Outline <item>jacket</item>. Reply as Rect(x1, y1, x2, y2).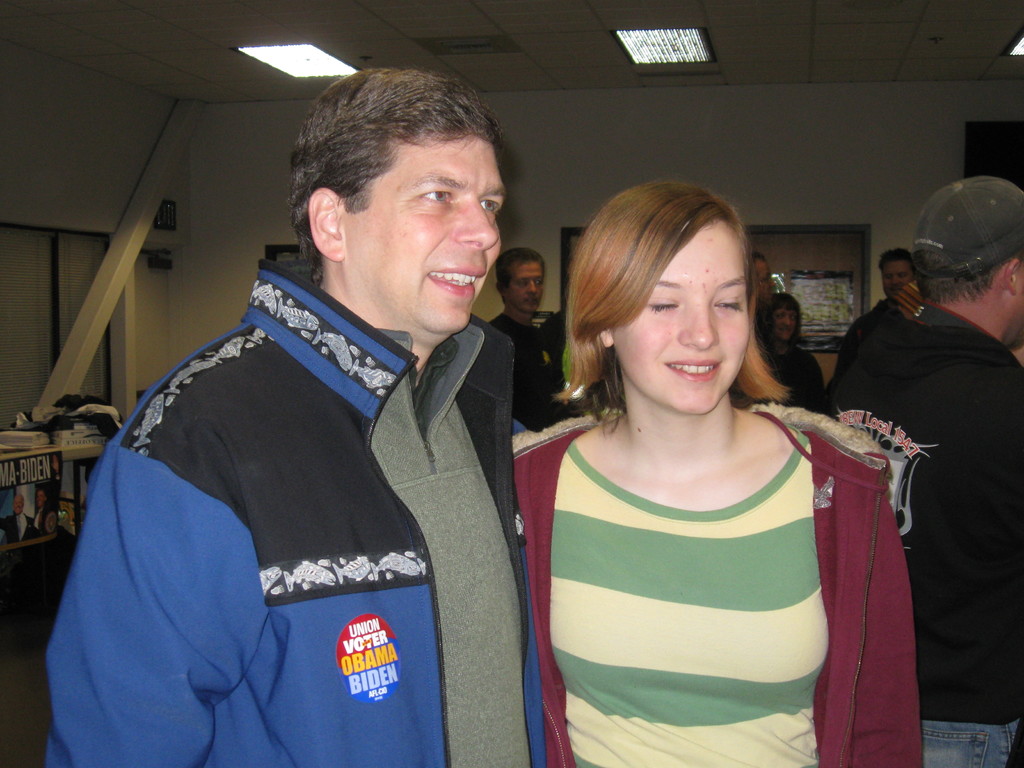
Rect(504, 399, 920, 767).
